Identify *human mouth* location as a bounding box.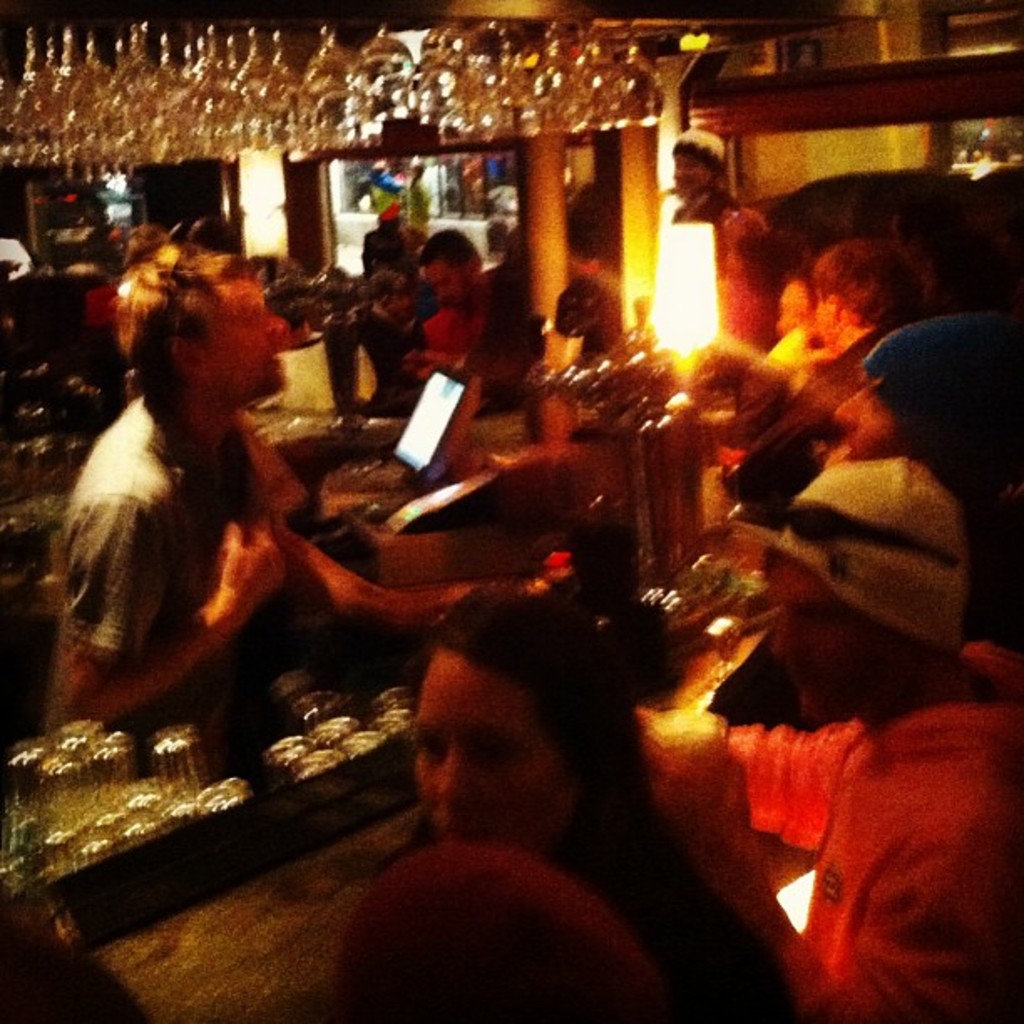
(left=435, top=818, right=474, bottom=837).
